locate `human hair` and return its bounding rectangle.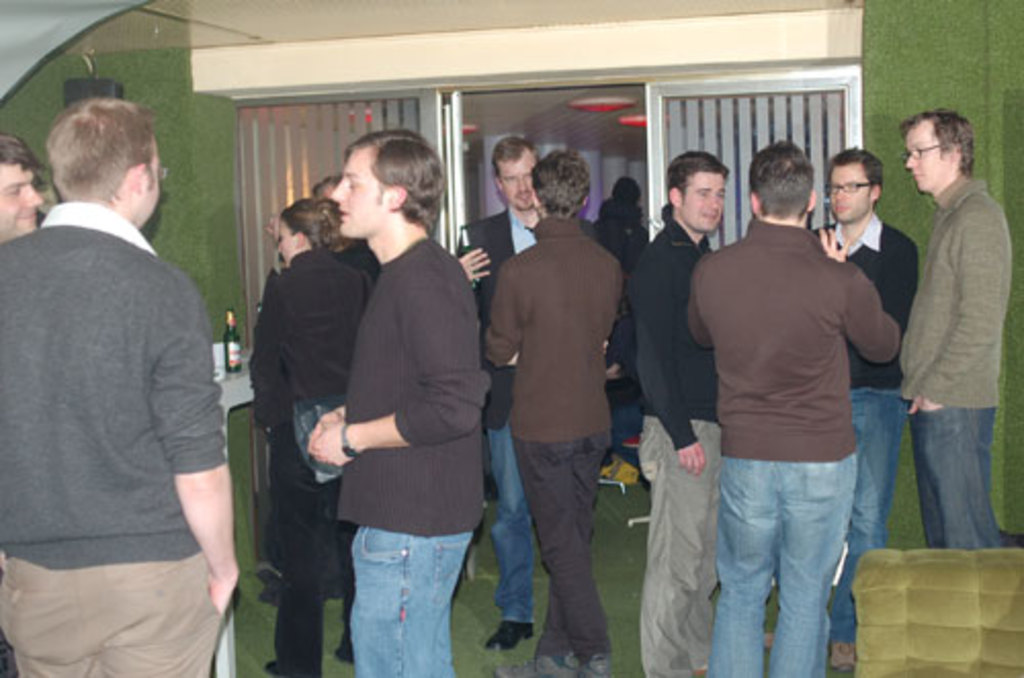
select_region(752, 133, 823, 217).
